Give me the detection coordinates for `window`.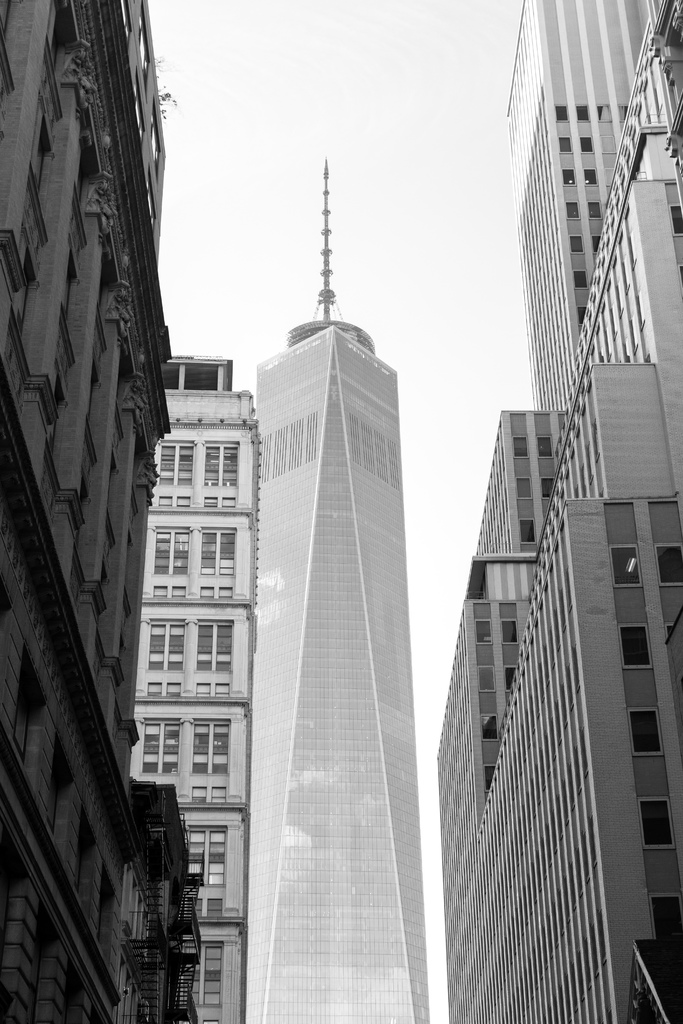
rect(611, 544, 642, 588).
